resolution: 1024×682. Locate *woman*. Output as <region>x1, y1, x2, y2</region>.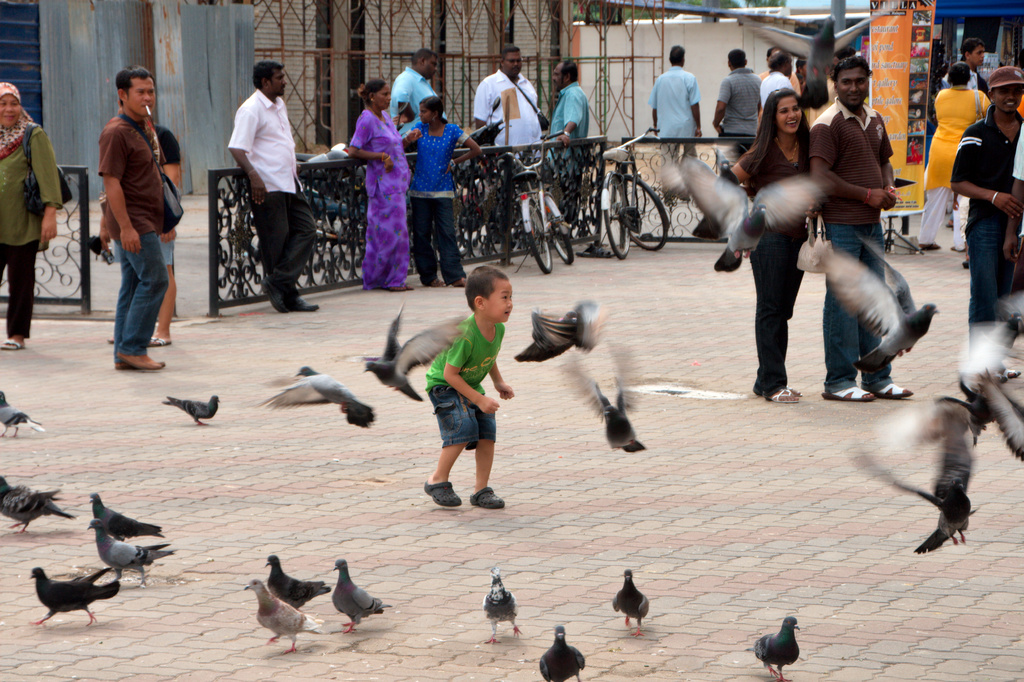
<region>734, 87, 846, 402</region>.
